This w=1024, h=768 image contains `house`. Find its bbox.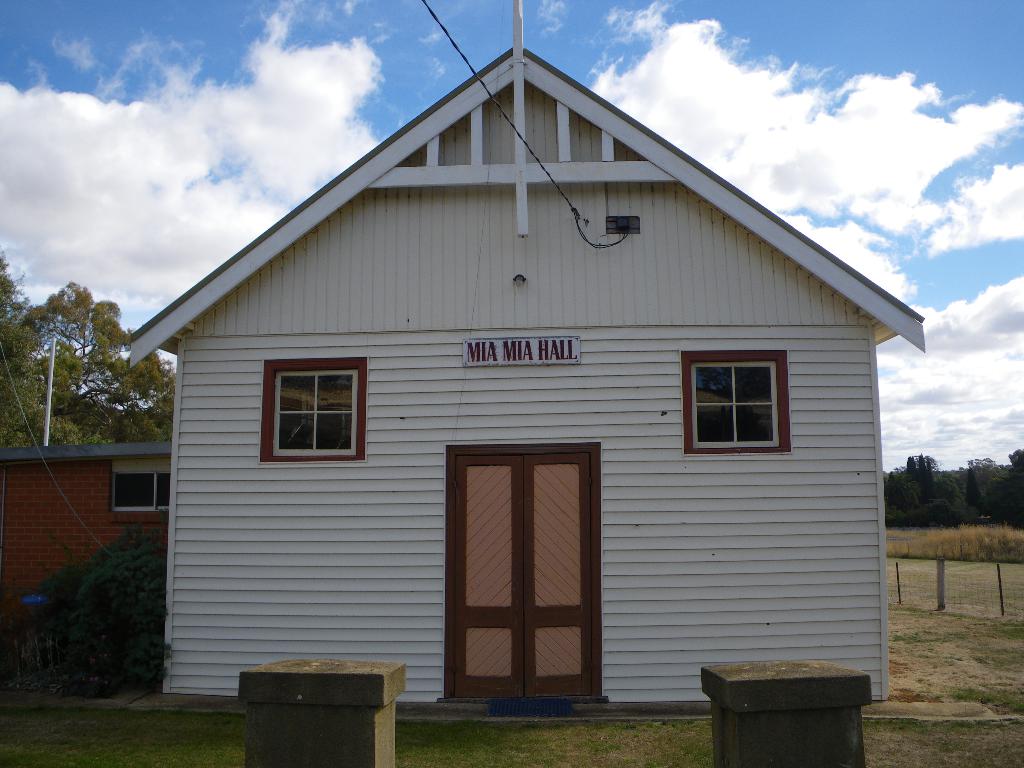
x1=10 y1=421 x2=178 y2=708.
